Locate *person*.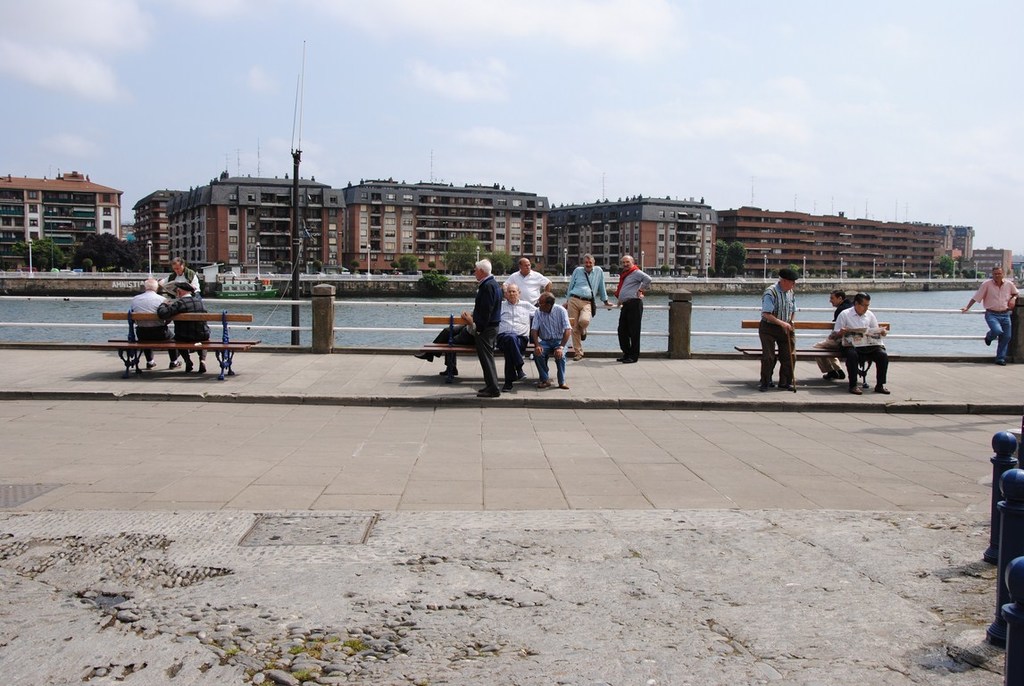
Bounding box: (x1=497, y1=283, x2=538, y2=390).
